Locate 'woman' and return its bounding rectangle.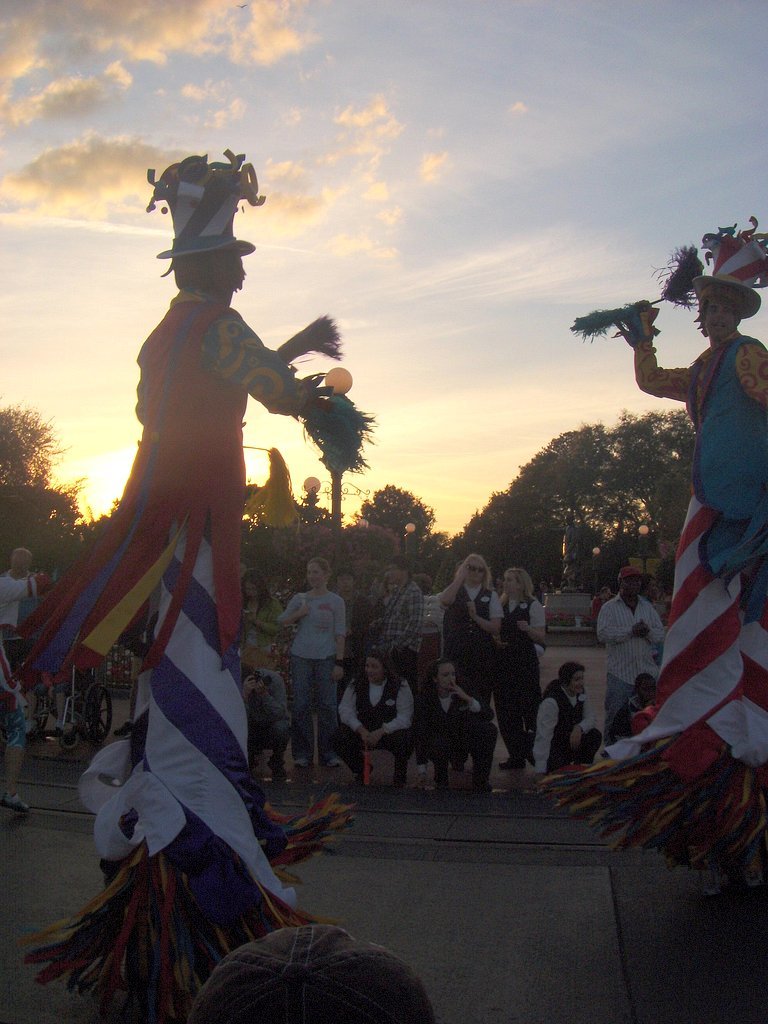
326, 654, 424, 796.
